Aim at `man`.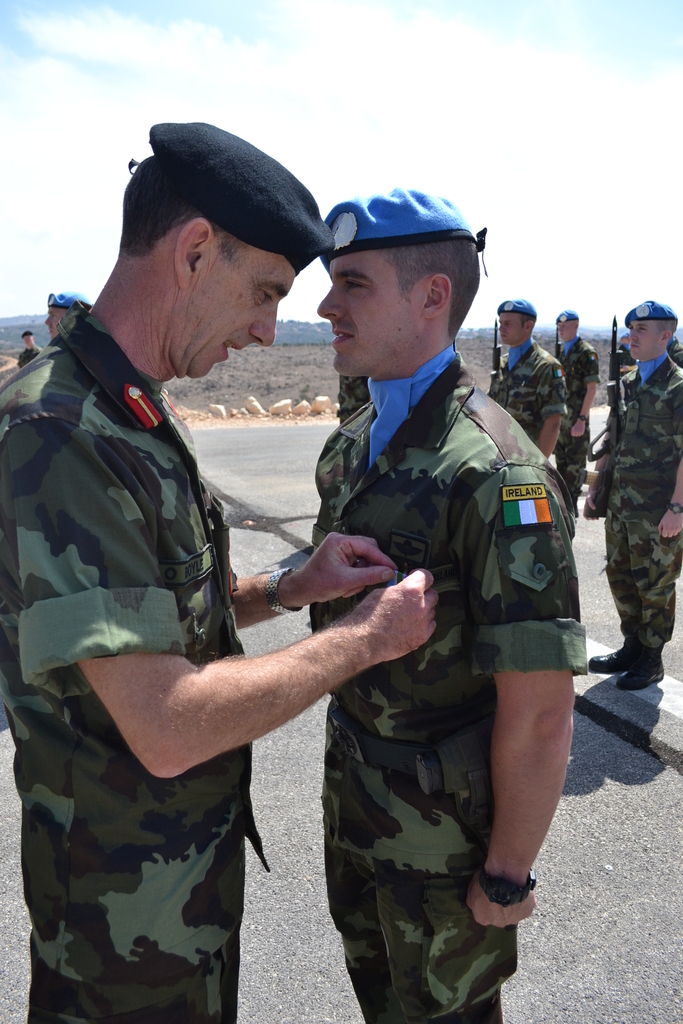
Aimed at locate(7, 321, 56, 367).
